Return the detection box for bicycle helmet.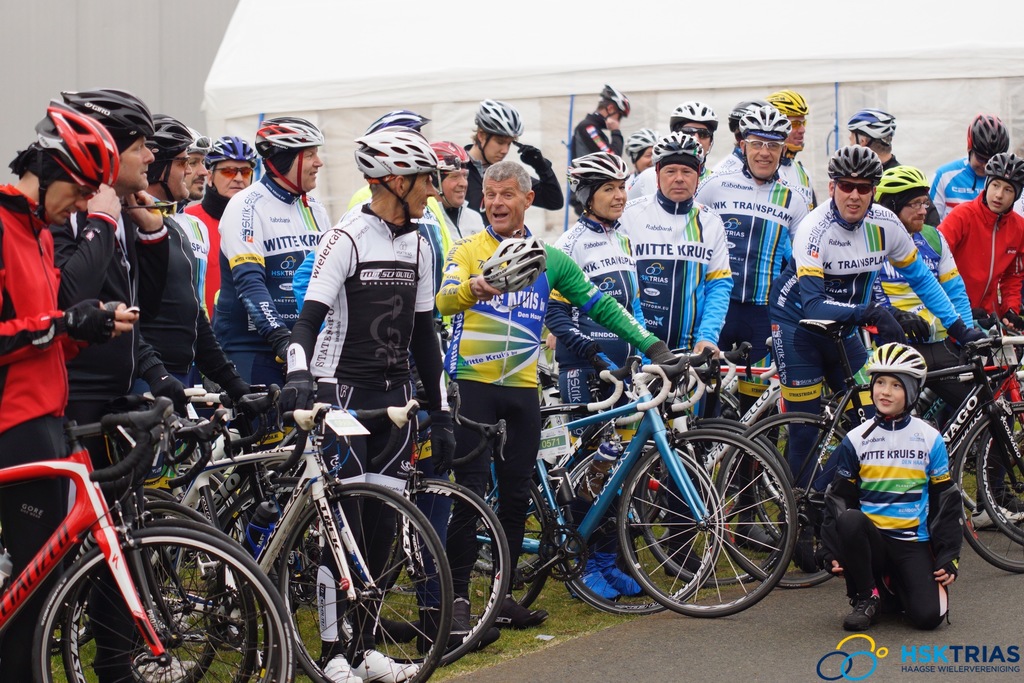
(868, 342, 927, 398).
